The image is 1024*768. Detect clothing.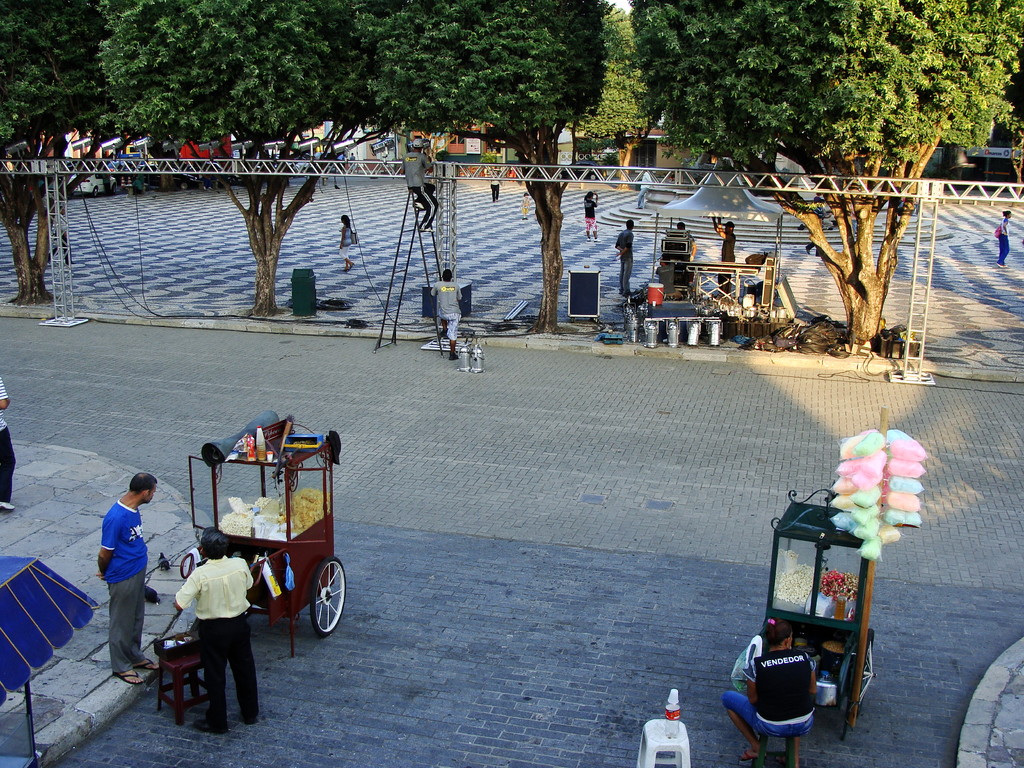
Detection: bbox=[431, 278, 461, 344].
